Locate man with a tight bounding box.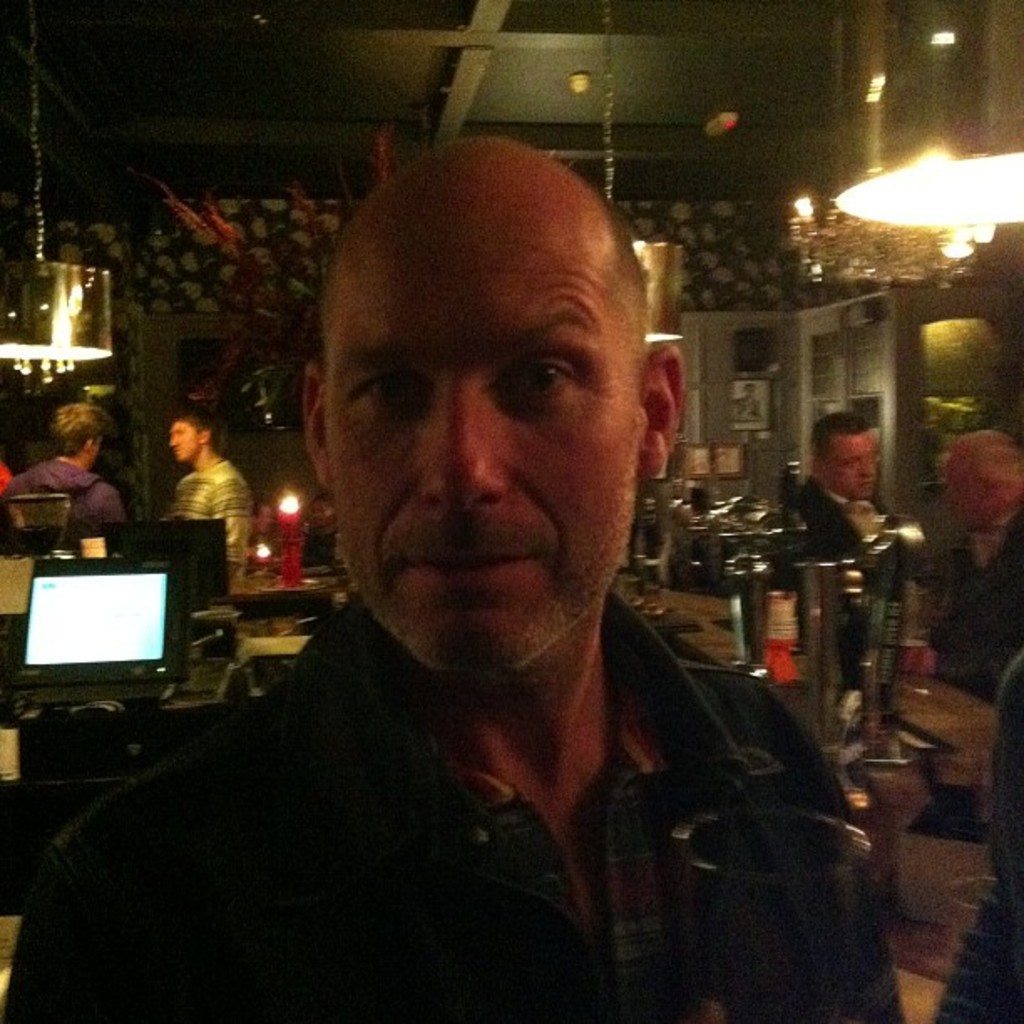
904,433,1022,713.
